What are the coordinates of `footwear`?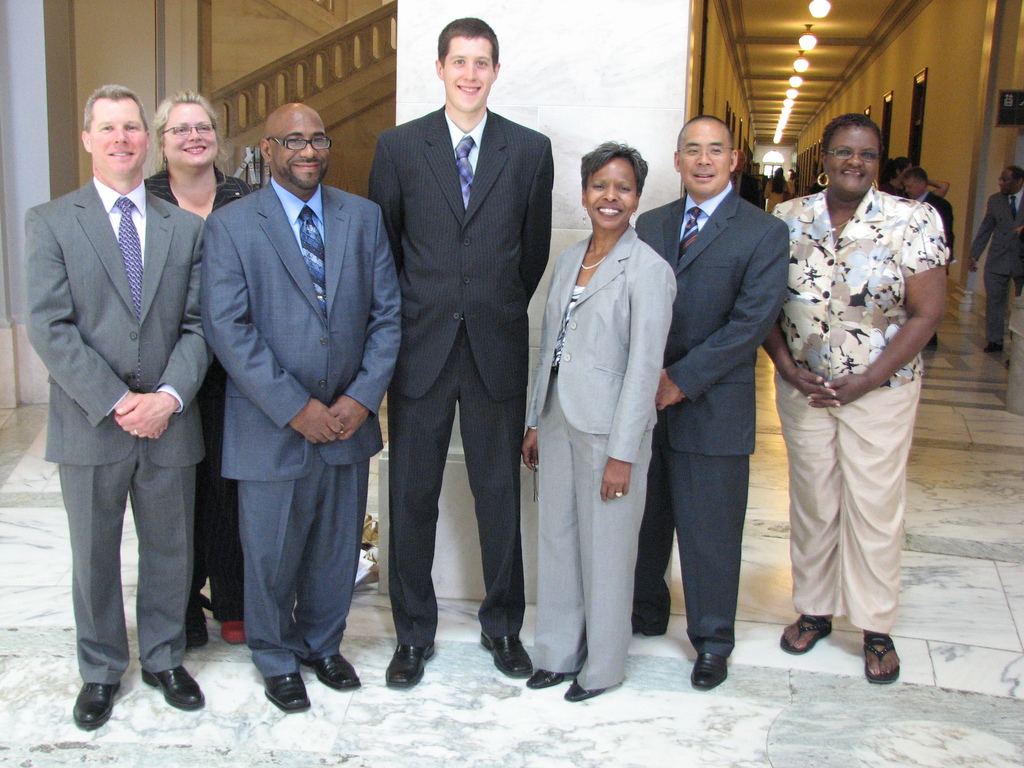
<bbox>184, 612, 209, 646</bbox>.
